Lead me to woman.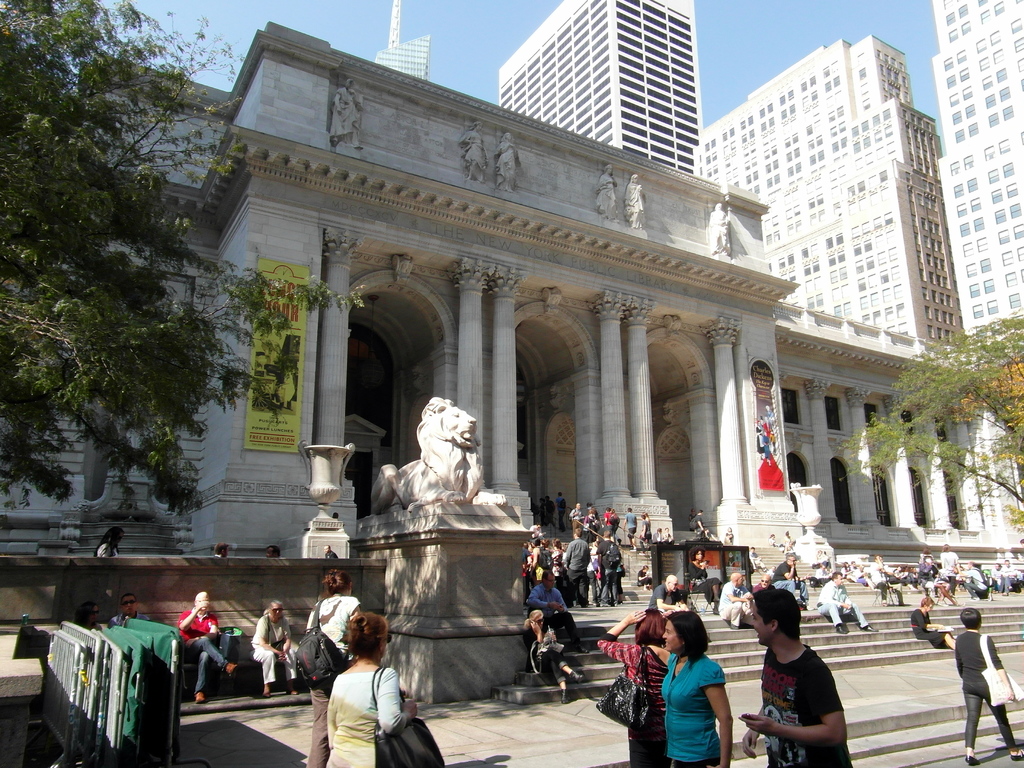
Lead to {"left": 954, "top": 609, "right": 1023, "bottom": 764}.
